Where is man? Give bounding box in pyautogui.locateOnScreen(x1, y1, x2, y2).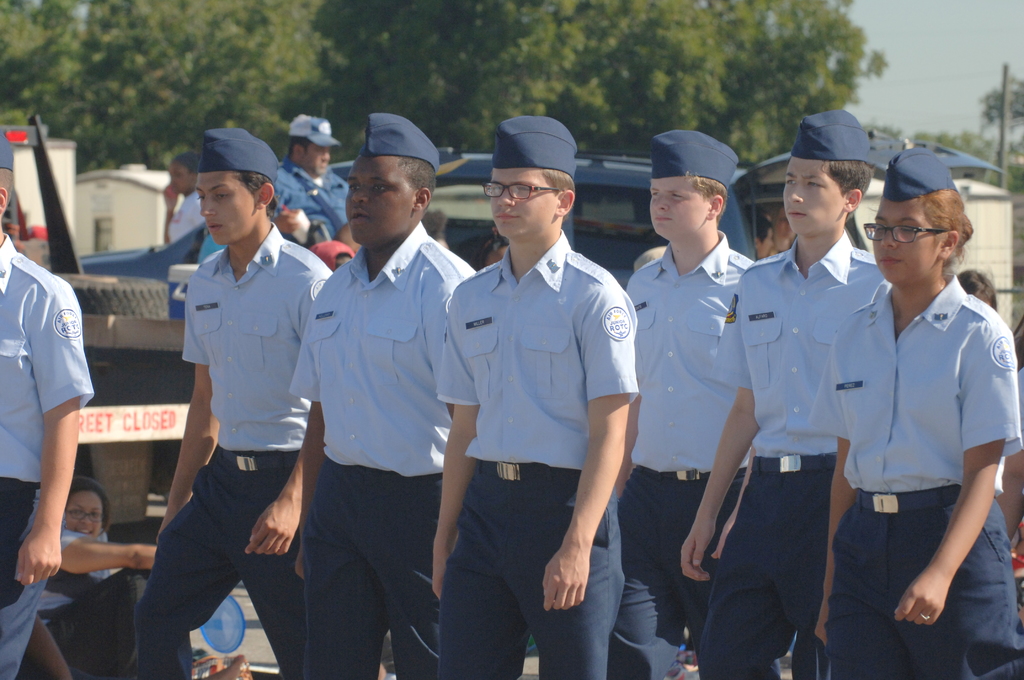
pyautogui.locateOnScreen(271, 113, 350, 241).
